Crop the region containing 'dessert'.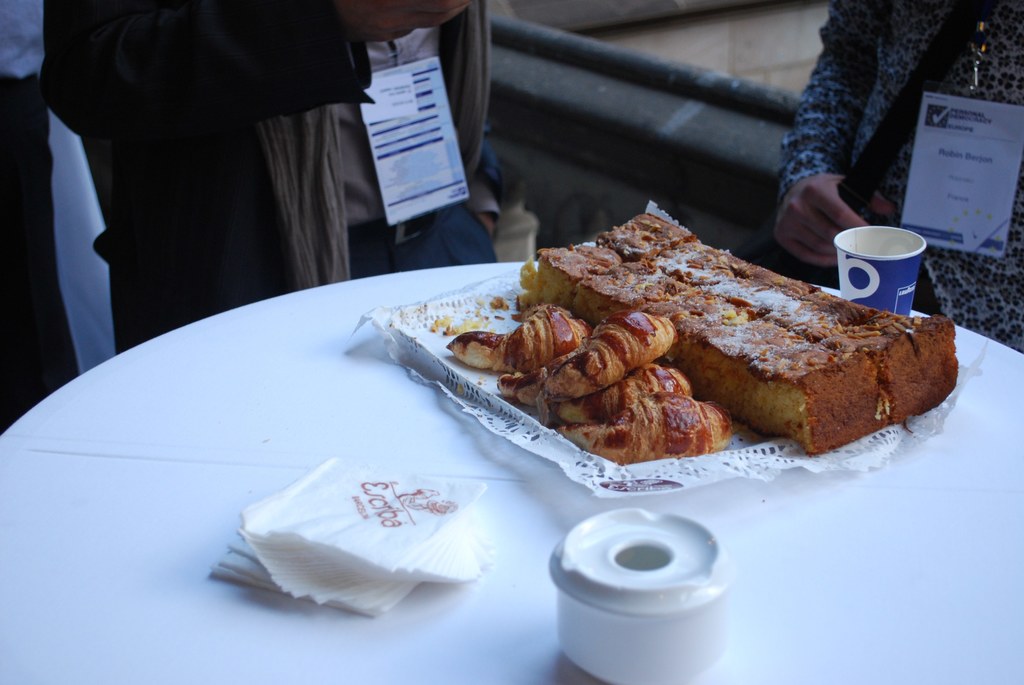
Crop region: 449 200 973 469.
